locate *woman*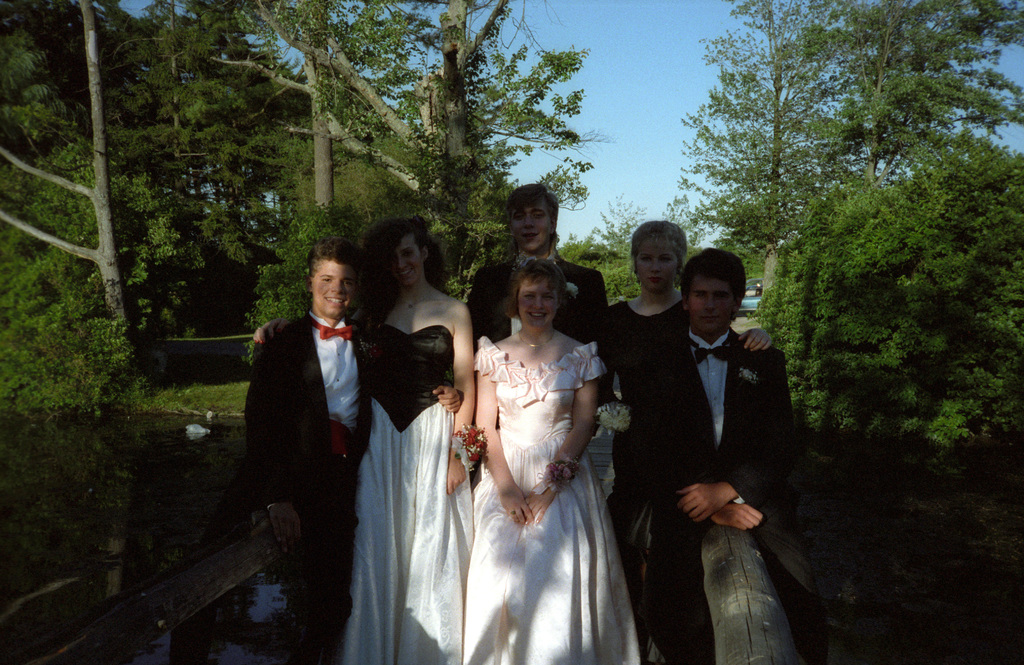
left=252, top=217, right=475, bottom=664
